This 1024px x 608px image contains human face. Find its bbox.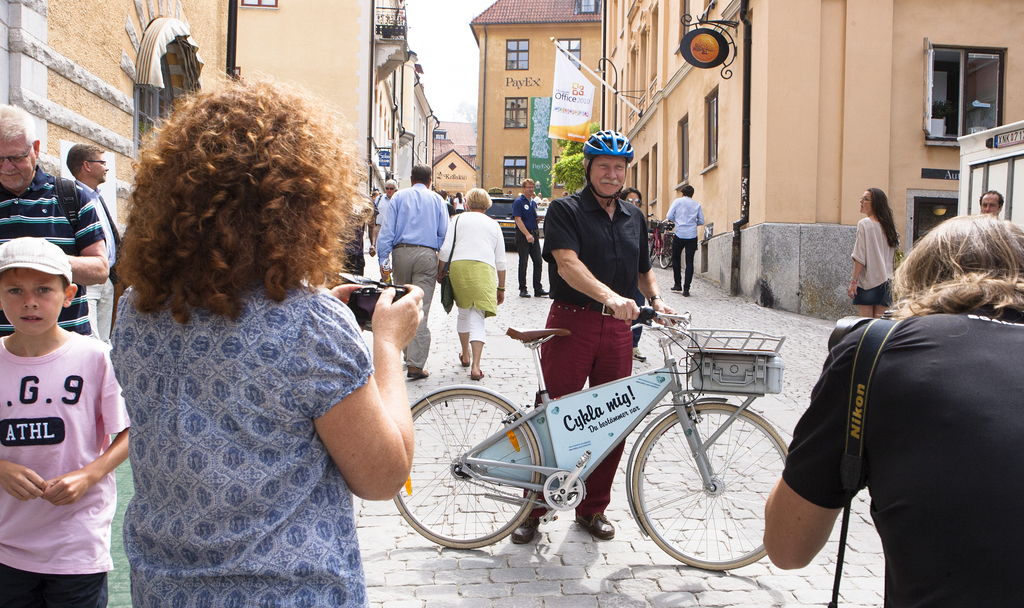
865/191/872/218.
